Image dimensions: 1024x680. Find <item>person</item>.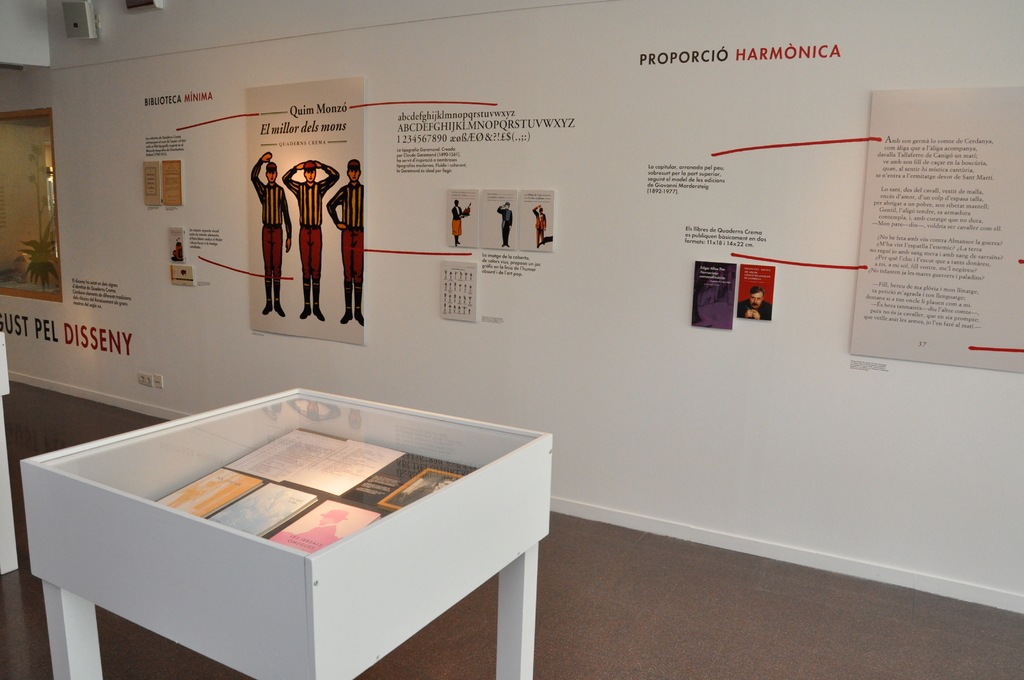
Rect(737, 288, 772, 320).
